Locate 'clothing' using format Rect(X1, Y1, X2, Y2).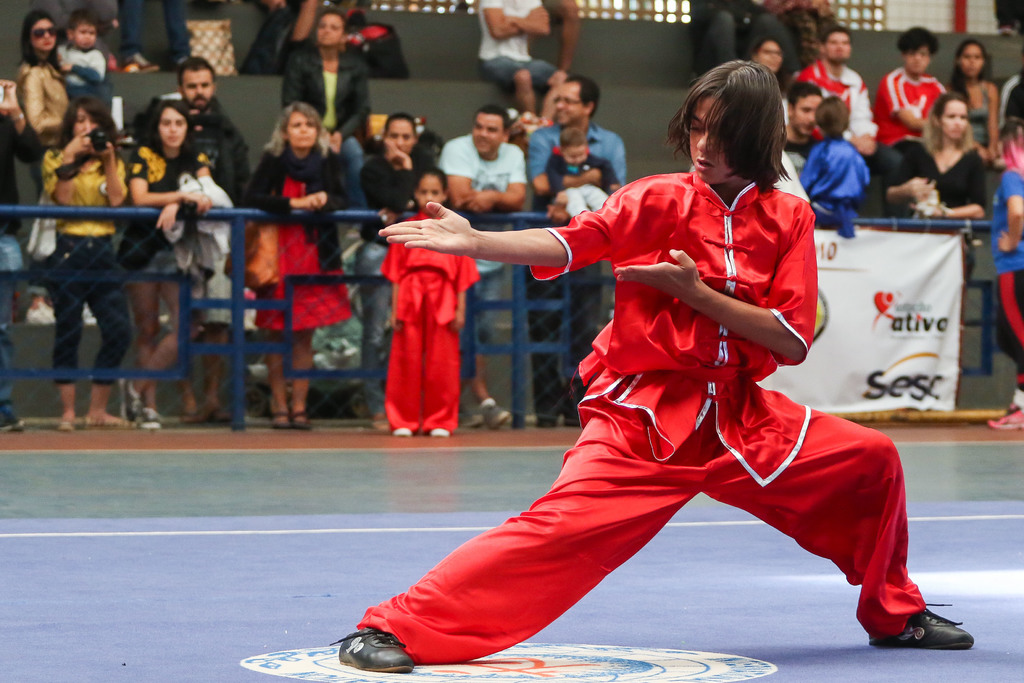
Rect(879, 59, 947, 148).
